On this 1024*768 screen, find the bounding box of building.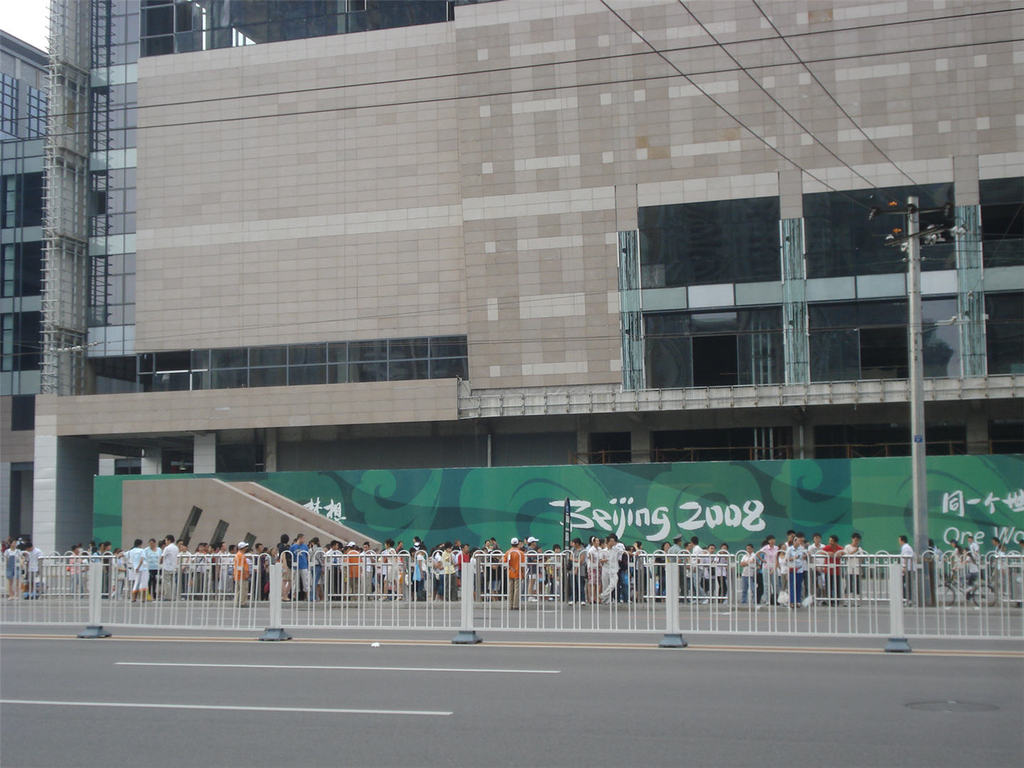
Bounding box: <bbox>3, 0, 456, 595</bbox>.
